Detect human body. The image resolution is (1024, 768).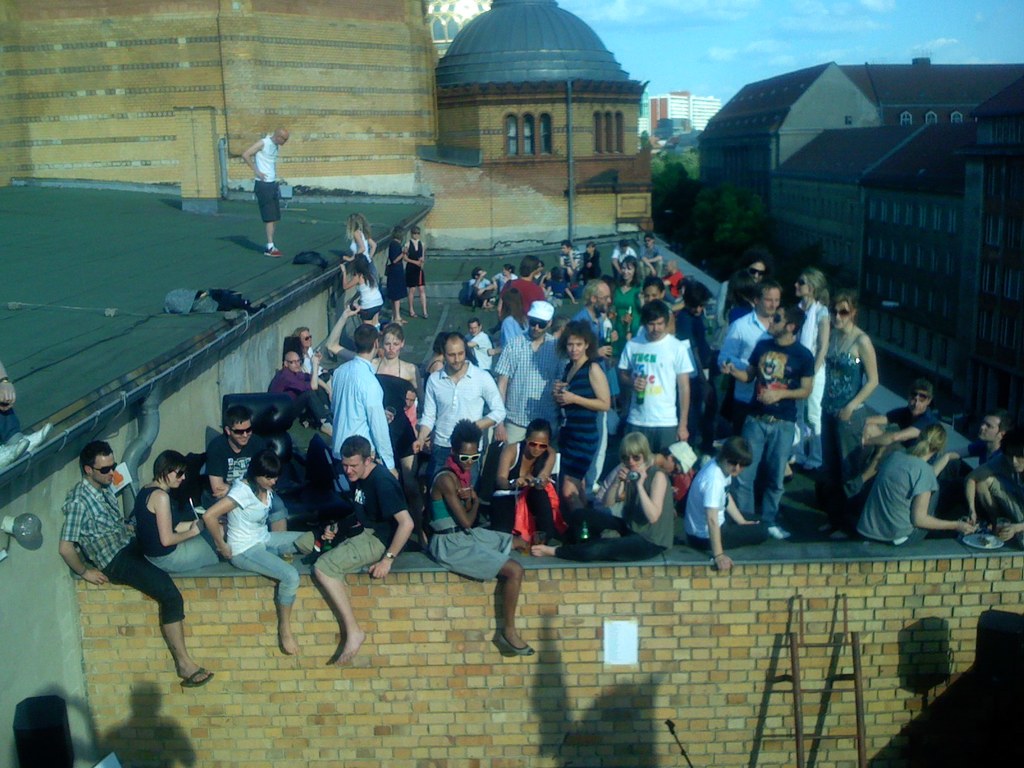
336, 261, 382, 332.
